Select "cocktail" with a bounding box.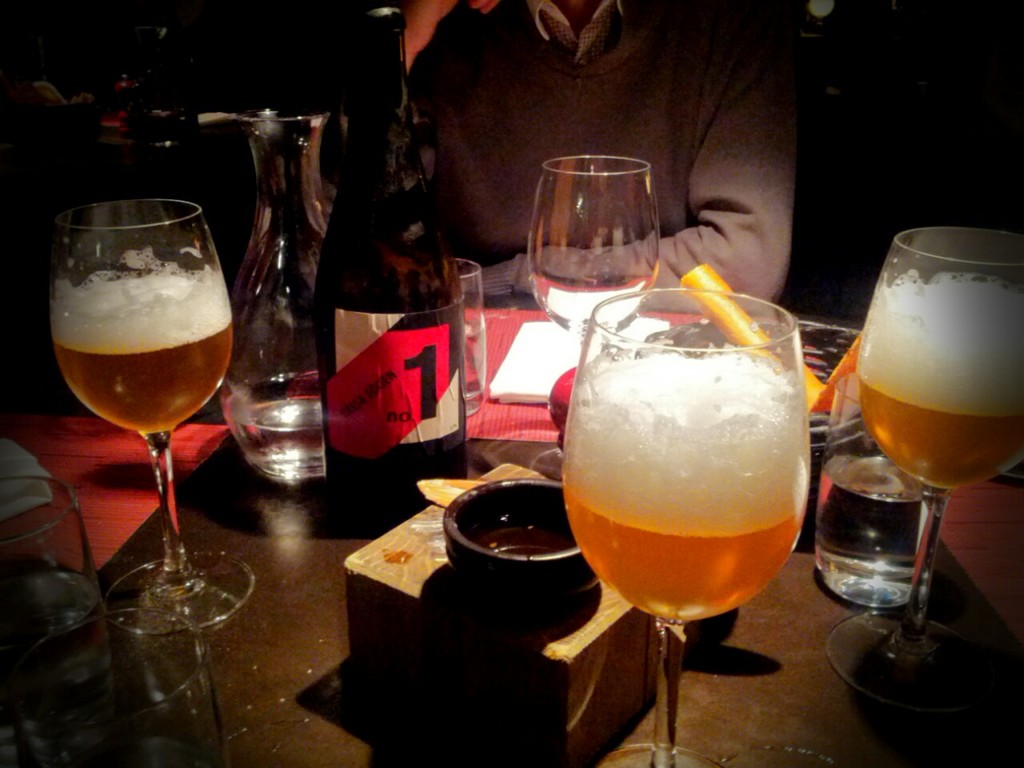
(519, 152, 661, 396).
